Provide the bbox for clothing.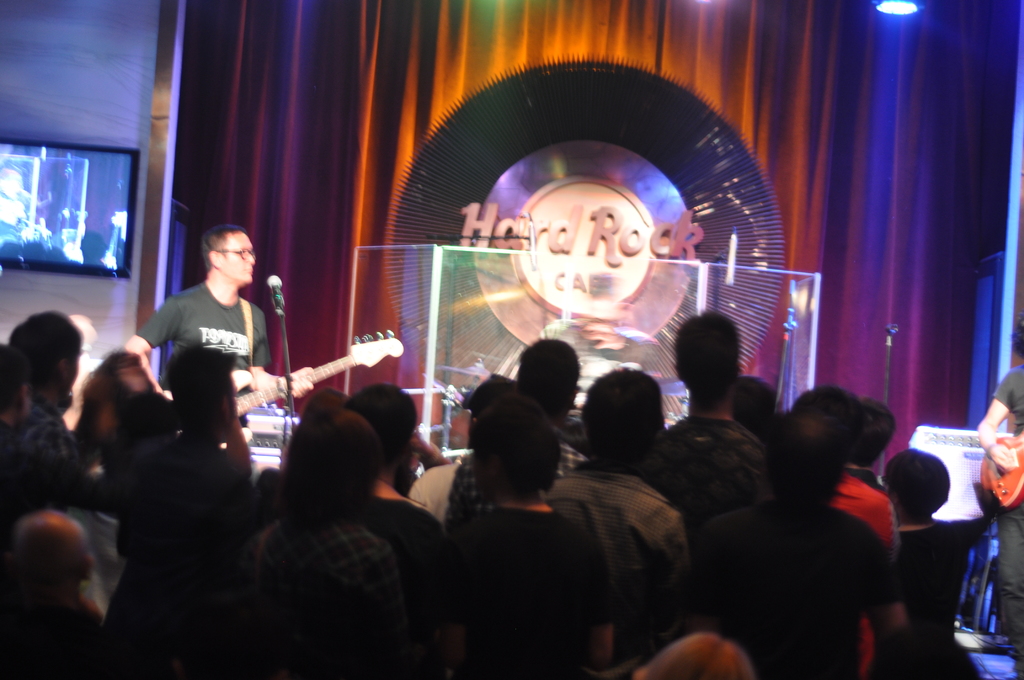
select_region(993, 360, 1023, 672).
